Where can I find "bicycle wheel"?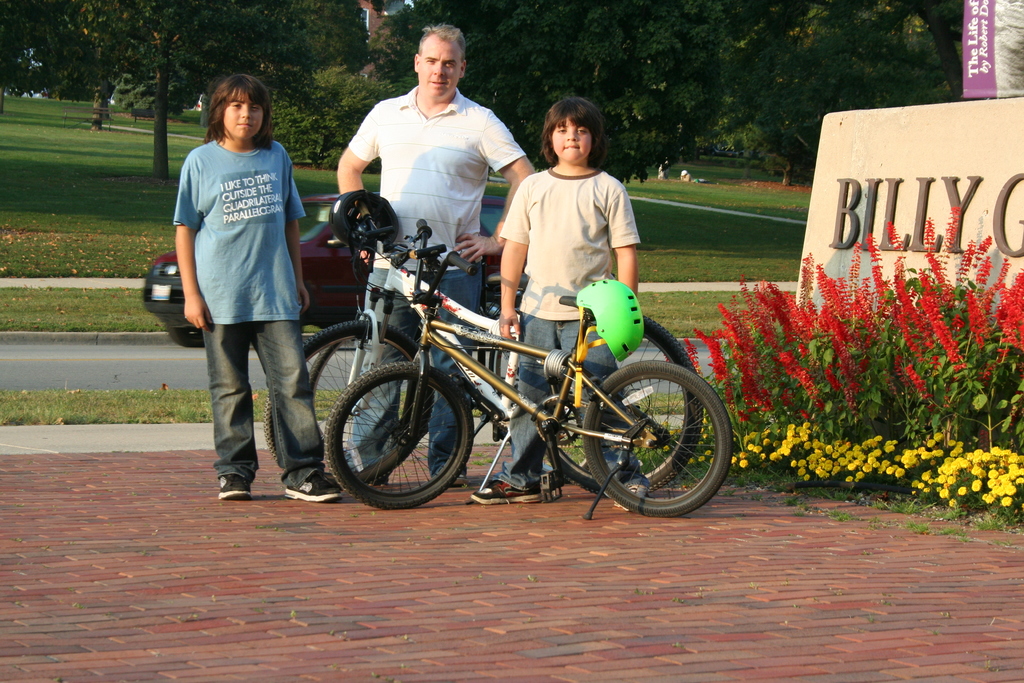
You can find it at (x1=320, y1=361, x2=474, y2=514).
